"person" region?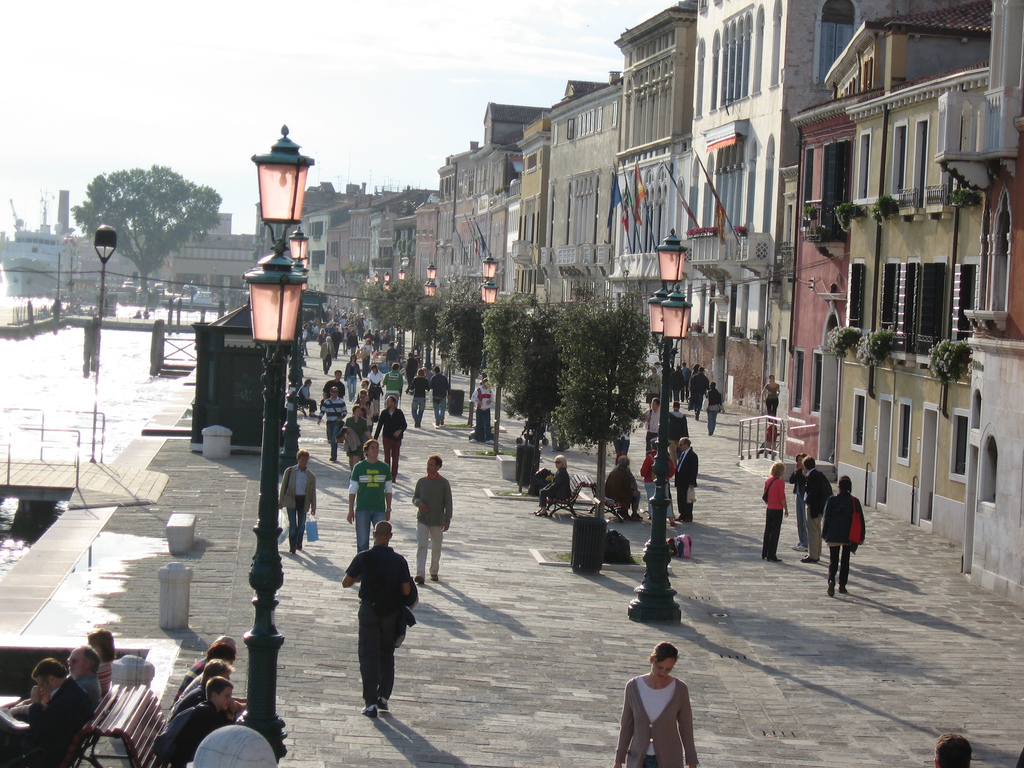
[196,628,236,661]
